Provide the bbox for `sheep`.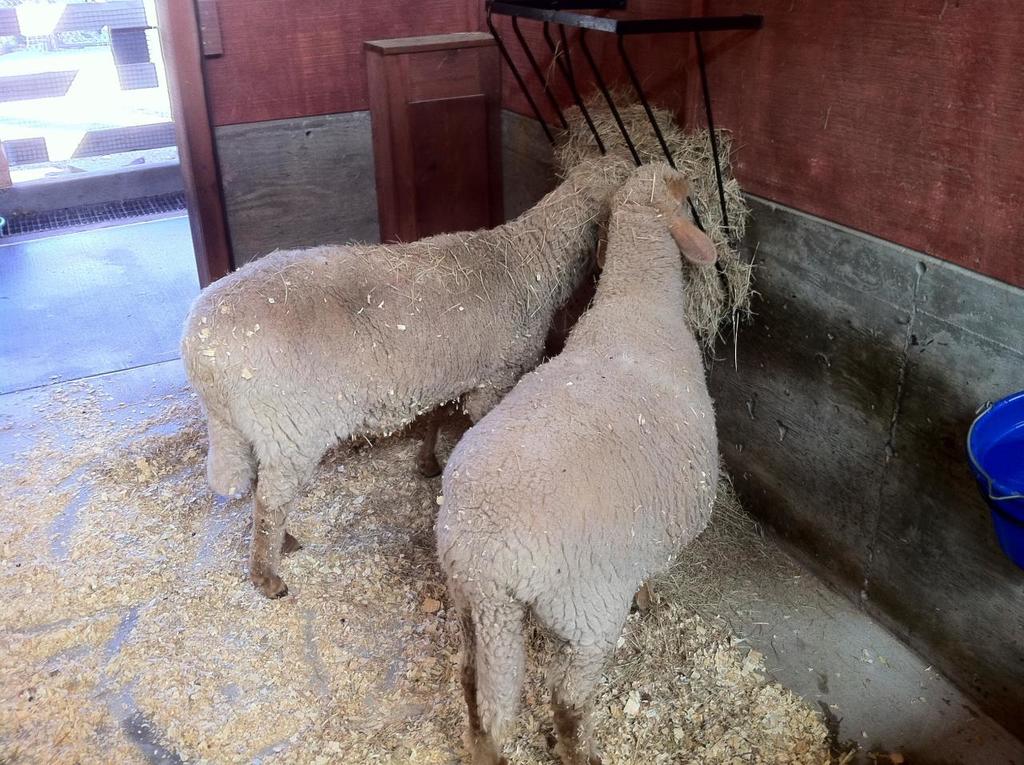
(178, 152, 630, 592).
